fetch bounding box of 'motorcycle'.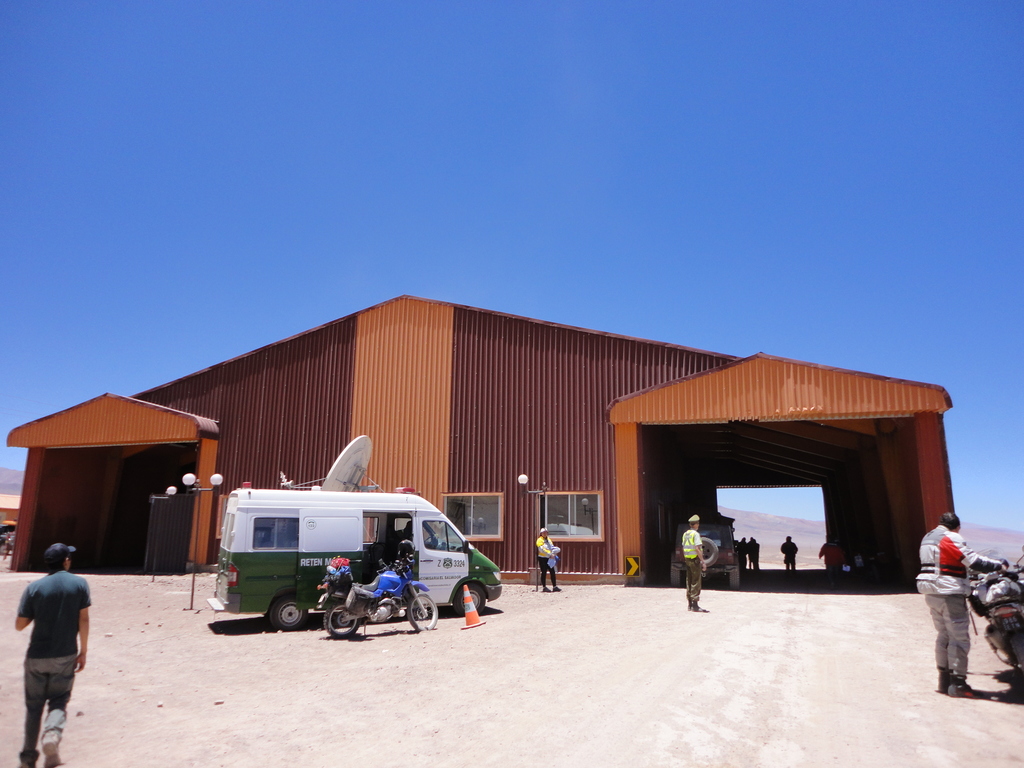
Bbox: x1=968, y1=545, x2=1023, y2=670.
